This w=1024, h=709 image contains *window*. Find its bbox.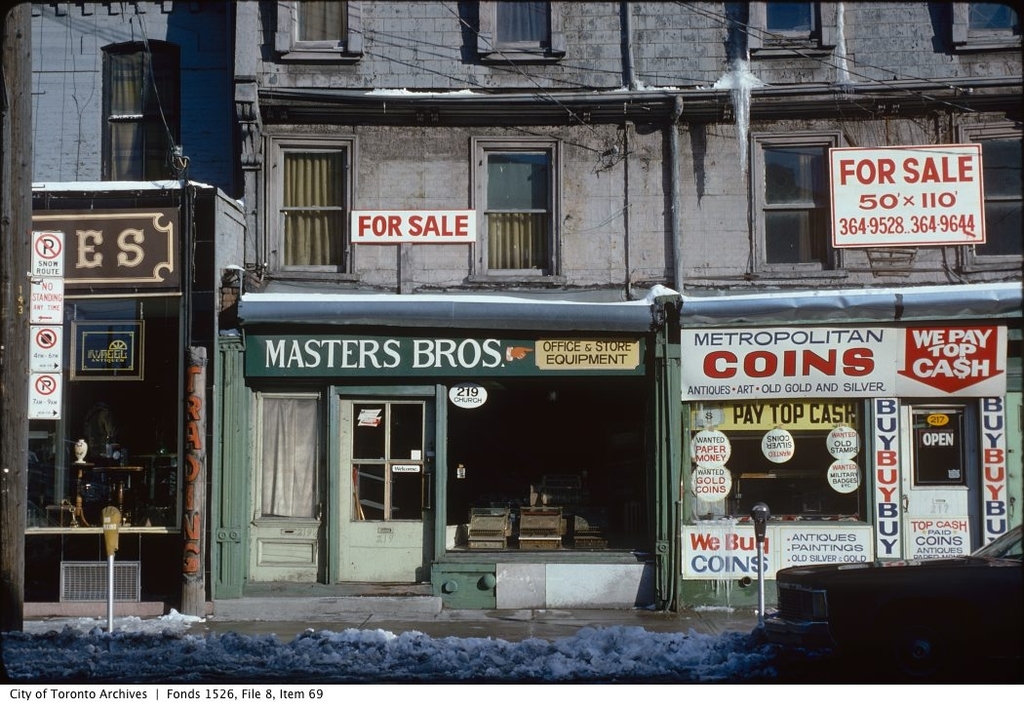
297:0:342:44.
